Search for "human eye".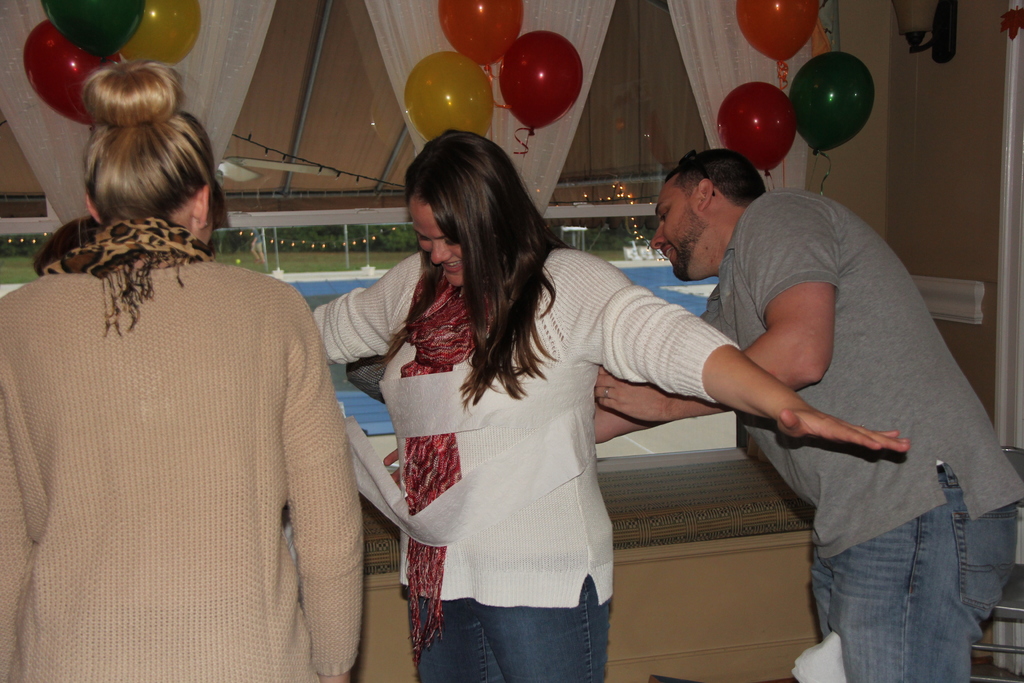
Found at box=[416, 229, 428, 247].
